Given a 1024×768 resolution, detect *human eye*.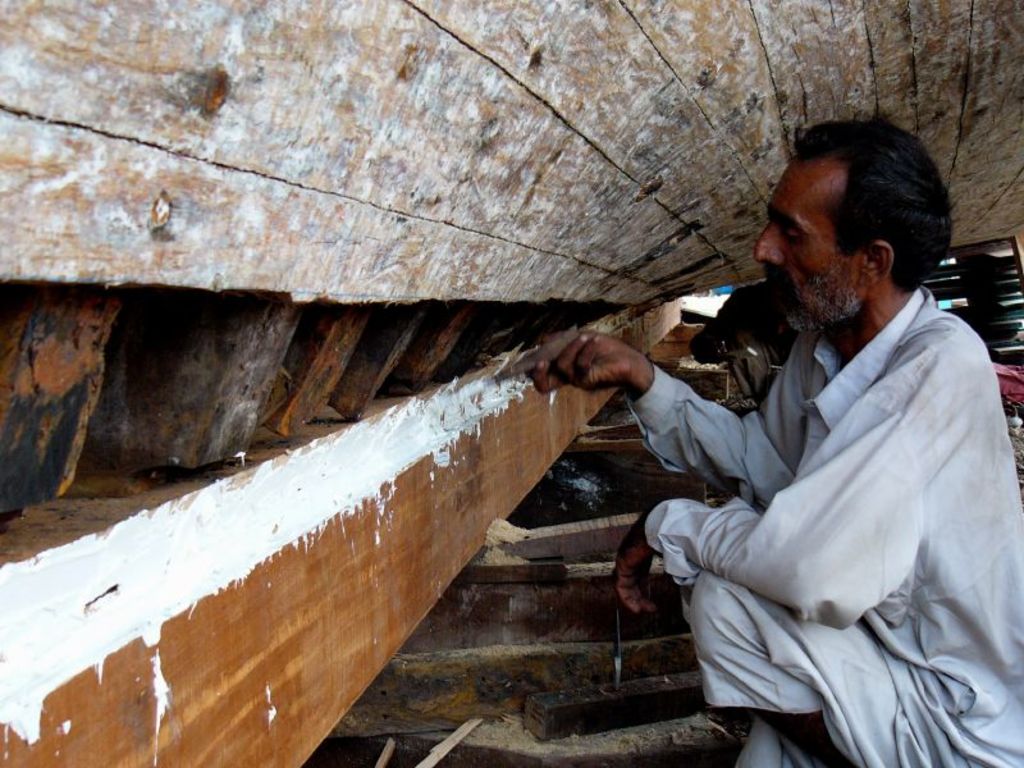
{"x1": 786, "y1": 223, "x2": 803, "y2": 253}.
